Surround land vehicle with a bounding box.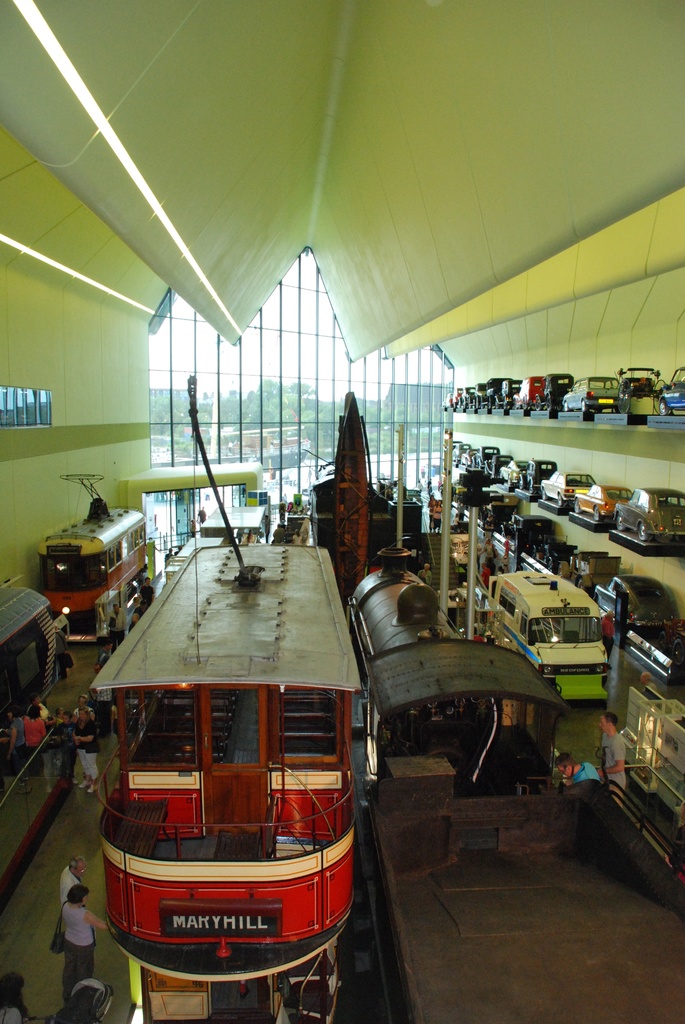
bbox=[457, 382, 476, 408].
